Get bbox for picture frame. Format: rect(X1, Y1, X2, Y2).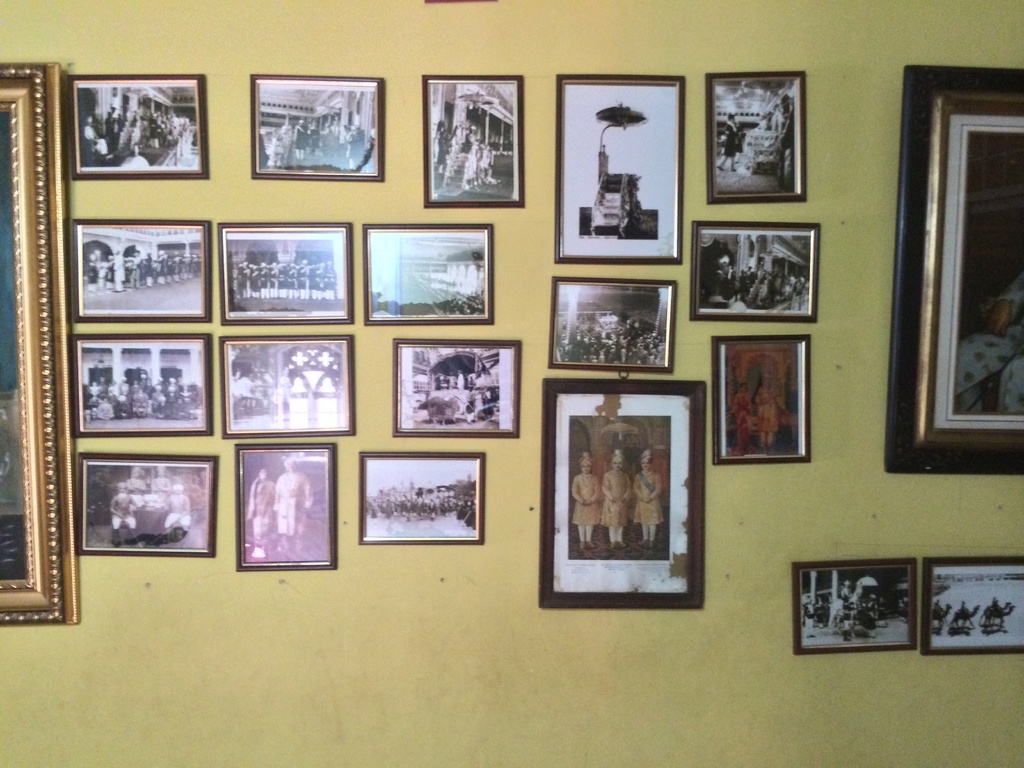
rect(216, 333, 355, 435).
